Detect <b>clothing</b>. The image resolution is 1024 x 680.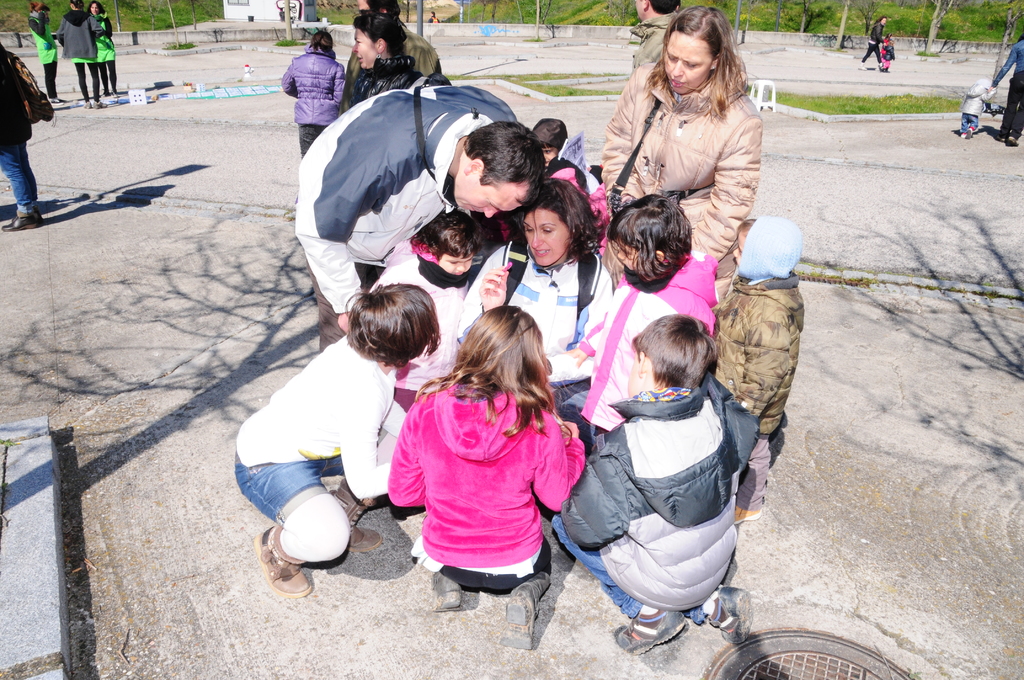
locate(350, 56, 420, 108).
